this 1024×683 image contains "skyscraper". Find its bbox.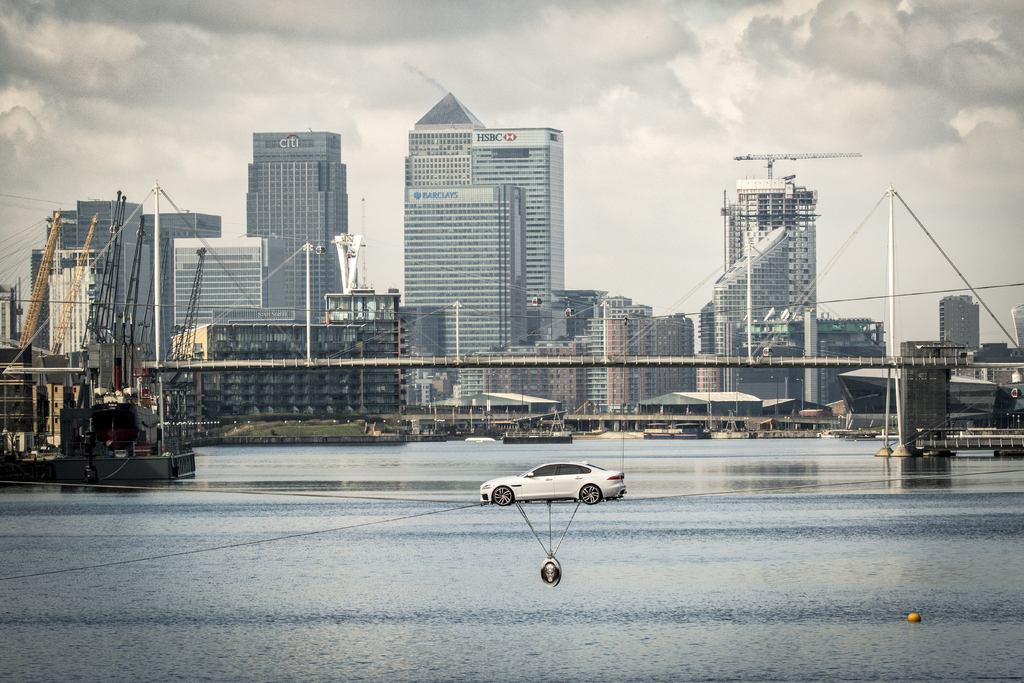
BBox(383, 90, 580, 355).
